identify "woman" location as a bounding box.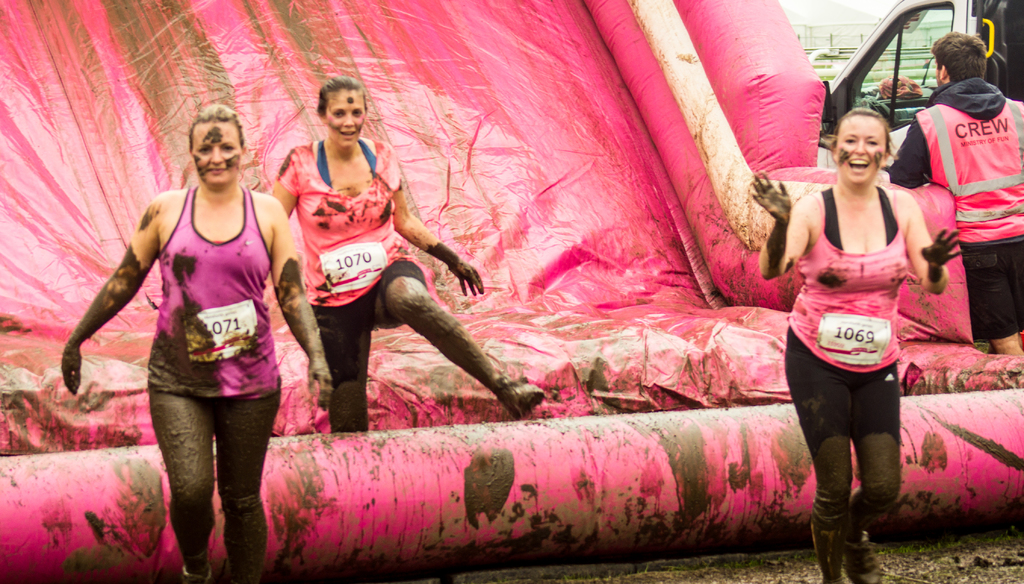
bbox=[59, 102, 334, 583].
